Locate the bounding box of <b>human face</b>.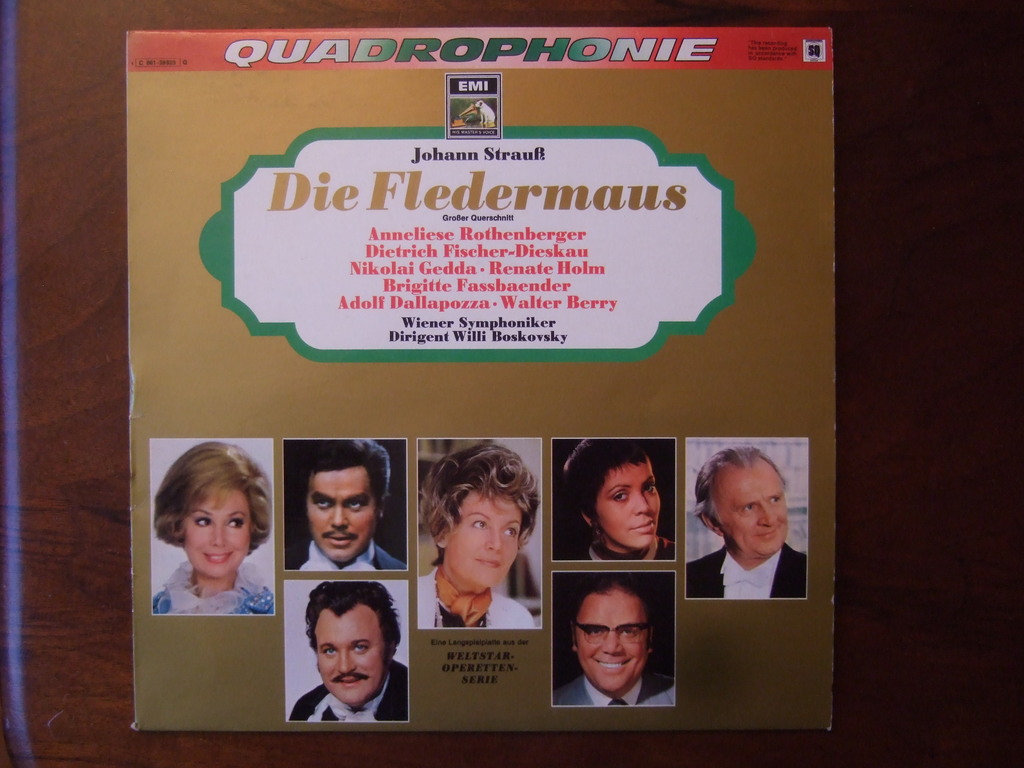
Bounding box: left=312, top=606, right=387, bottom=709.
